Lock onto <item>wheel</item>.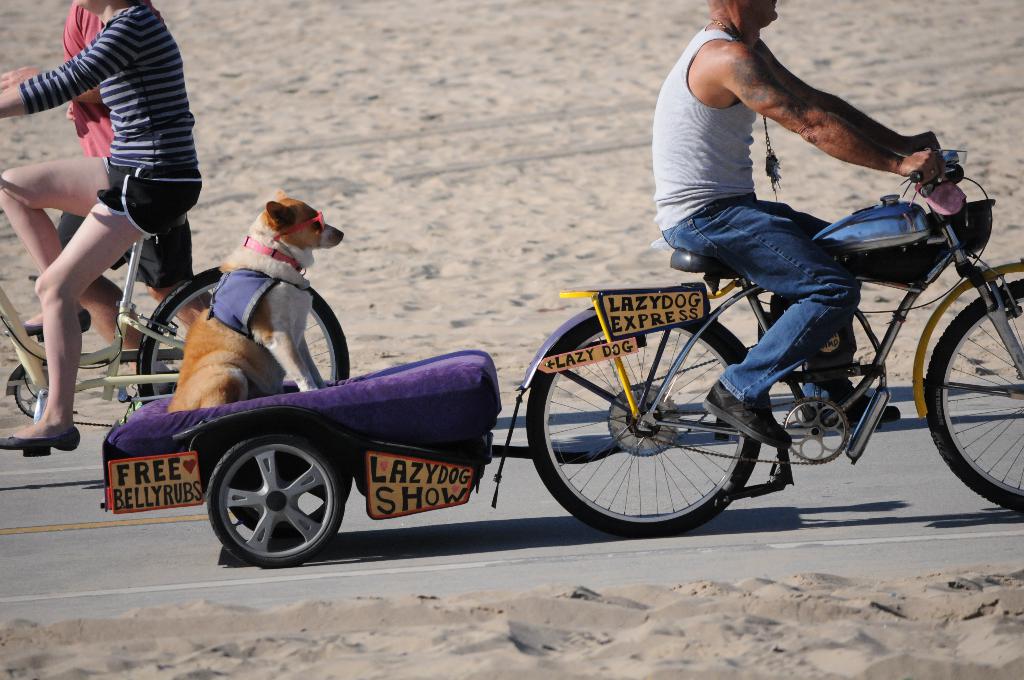
Locked: bbox=(139, 266, 350, 407).
